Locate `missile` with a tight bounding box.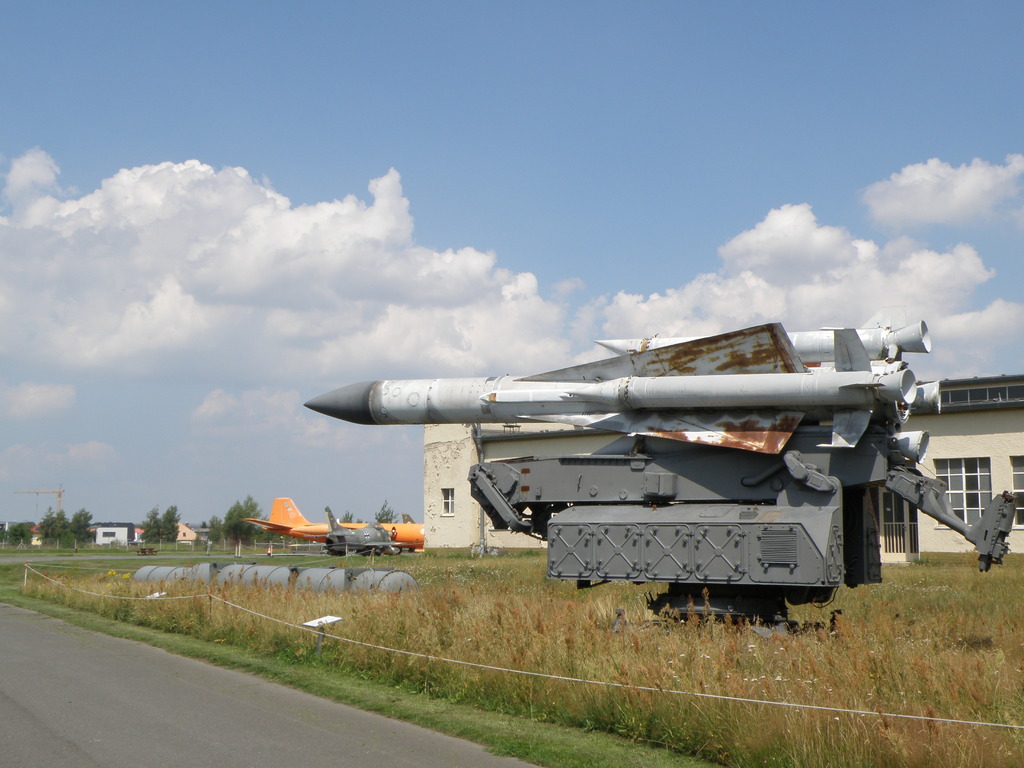
[301,302,940,465].
